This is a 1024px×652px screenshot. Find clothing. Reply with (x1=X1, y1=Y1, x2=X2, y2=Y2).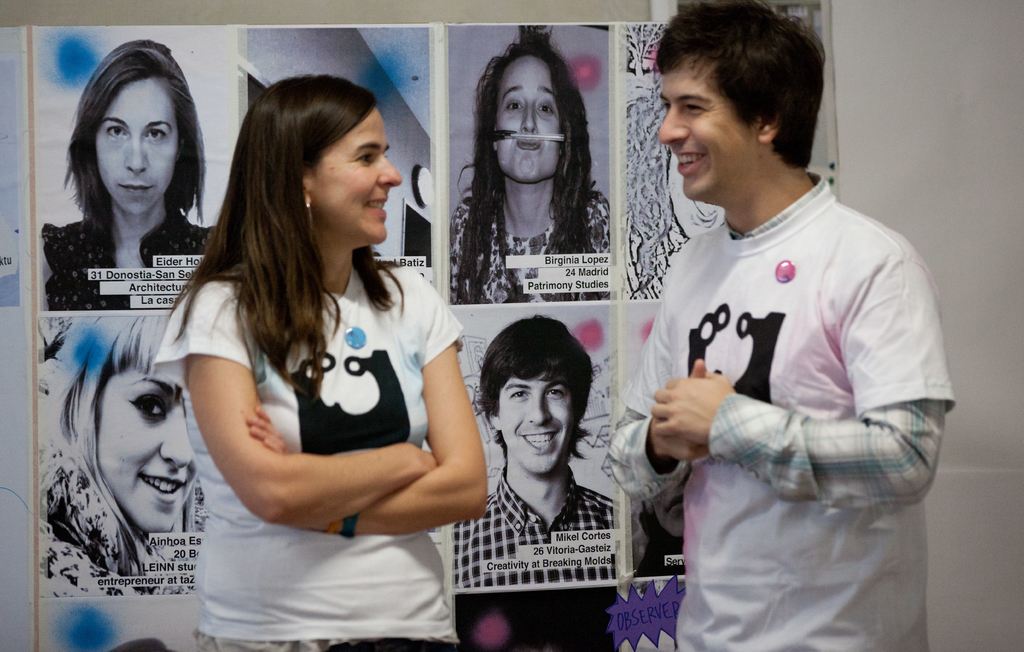
(x1=607, y1=171, x2=959, y2=651).
